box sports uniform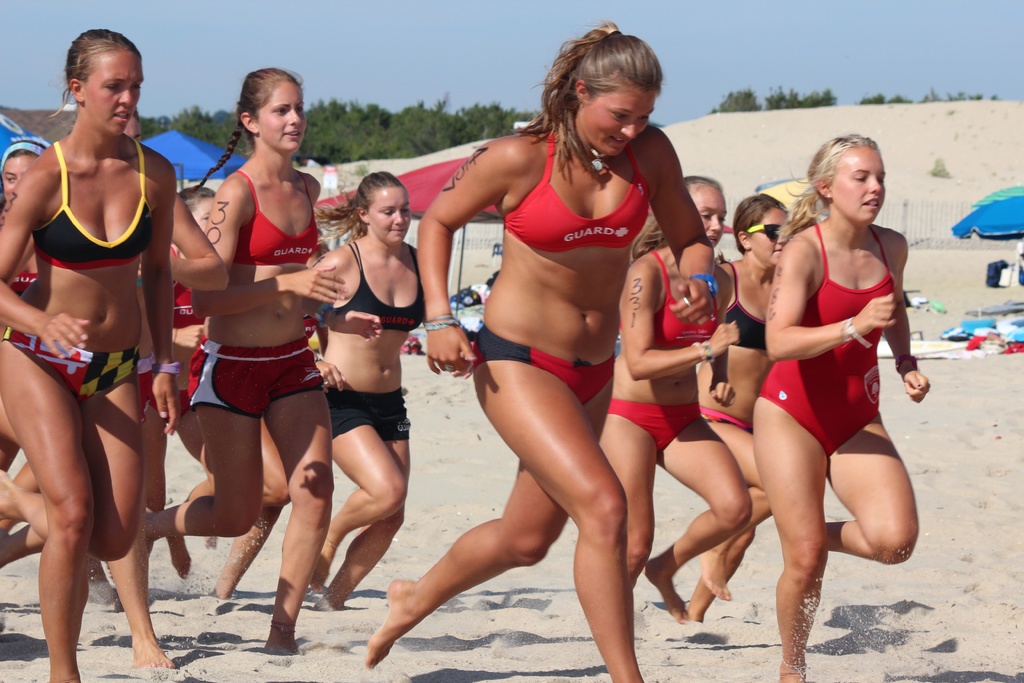
box=[310, 227, 436, 454]
